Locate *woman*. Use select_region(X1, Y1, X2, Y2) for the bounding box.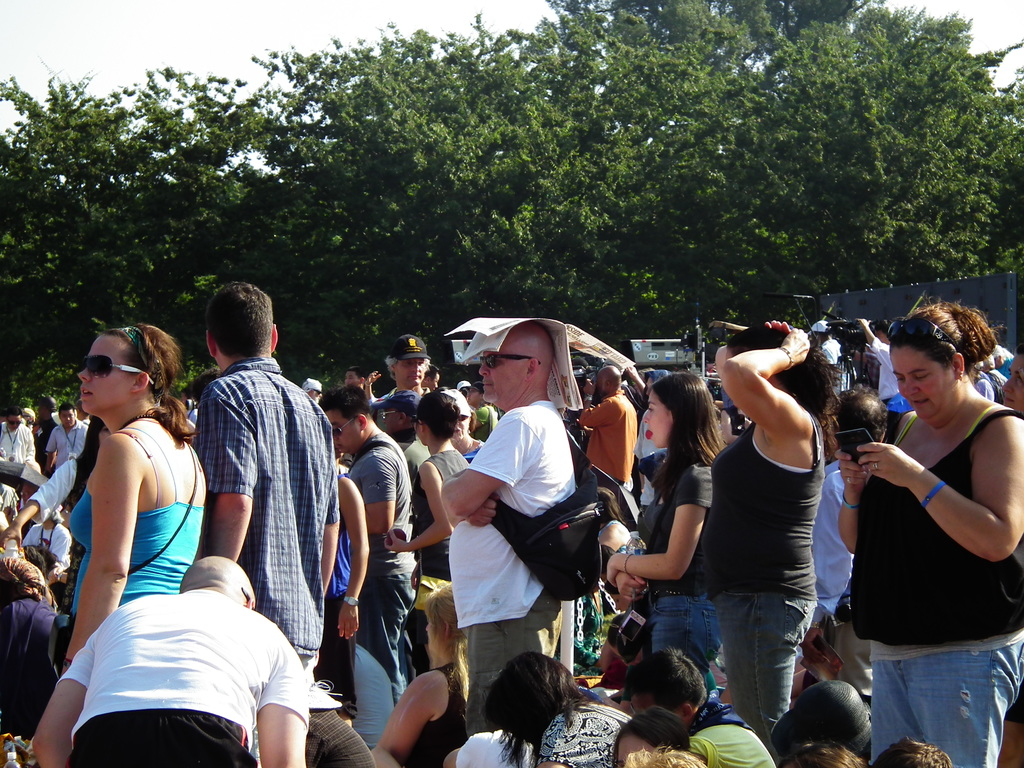
select_region(442, 389, 486, 454).
